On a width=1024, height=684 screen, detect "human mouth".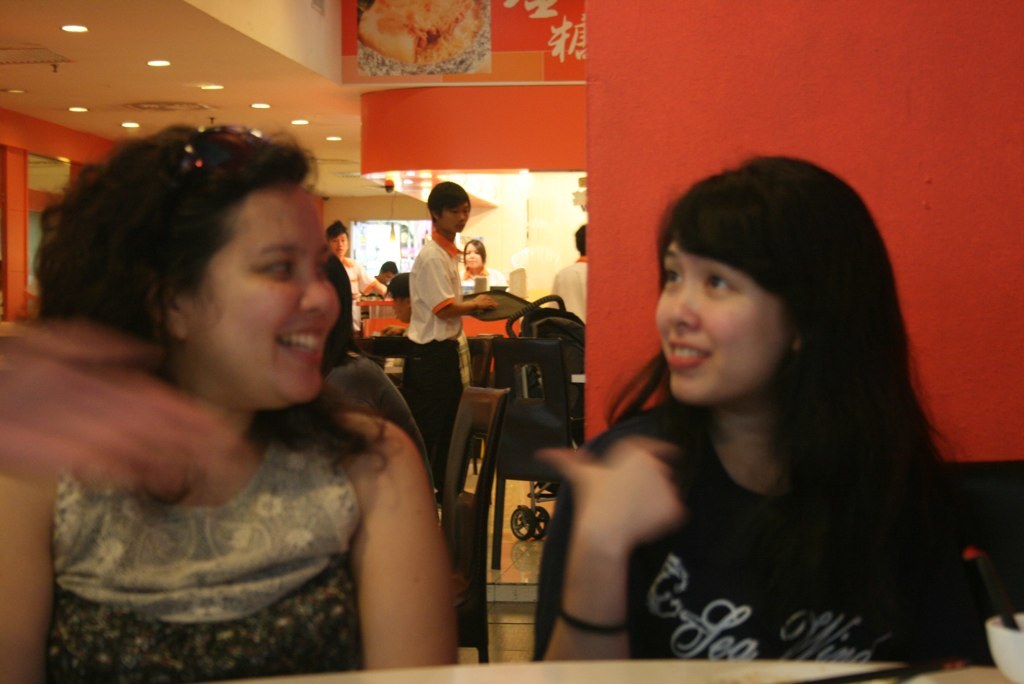
bbox(272, 320, 325, 364).
